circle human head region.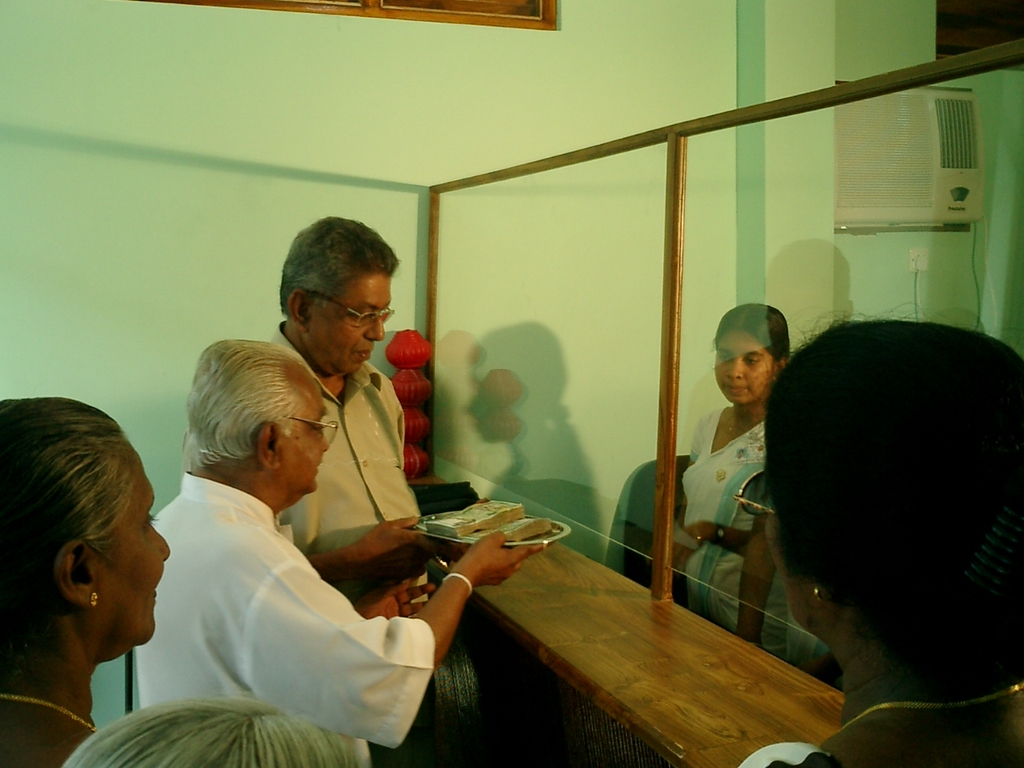
Region: [x1=710, y1=301, x2=795, y2=406].
